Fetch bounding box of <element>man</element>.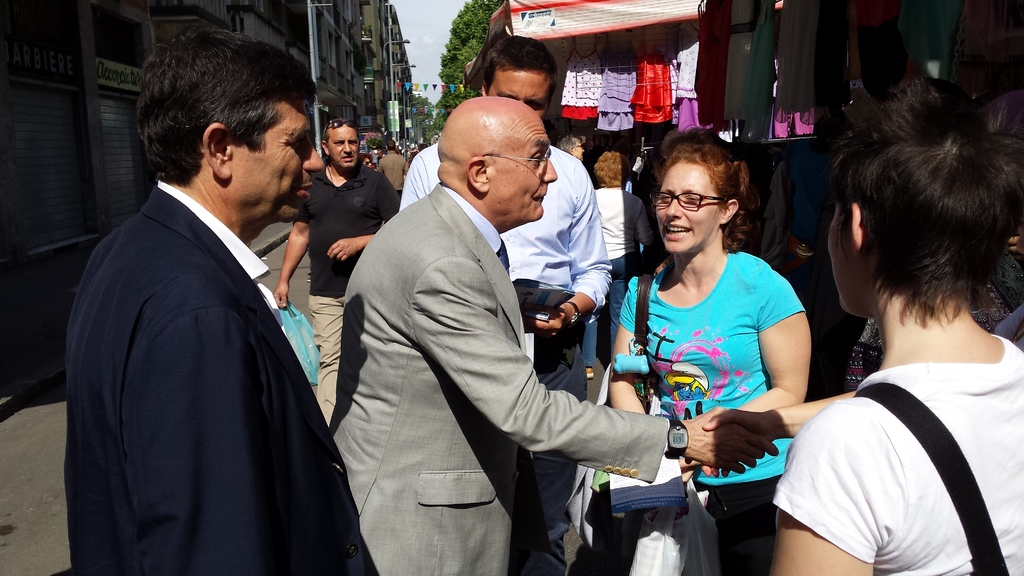
Bbox: x1=272 y1=118 x2=404 y2=426.
